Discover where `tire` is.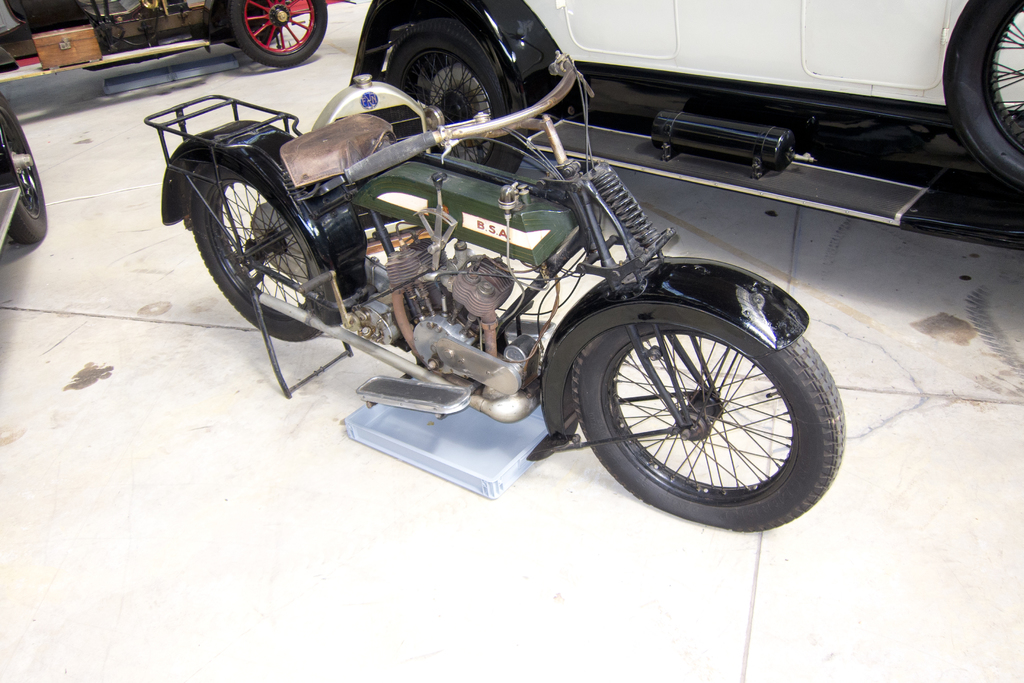
Discovered at locate(387, 21, 522, 173).
